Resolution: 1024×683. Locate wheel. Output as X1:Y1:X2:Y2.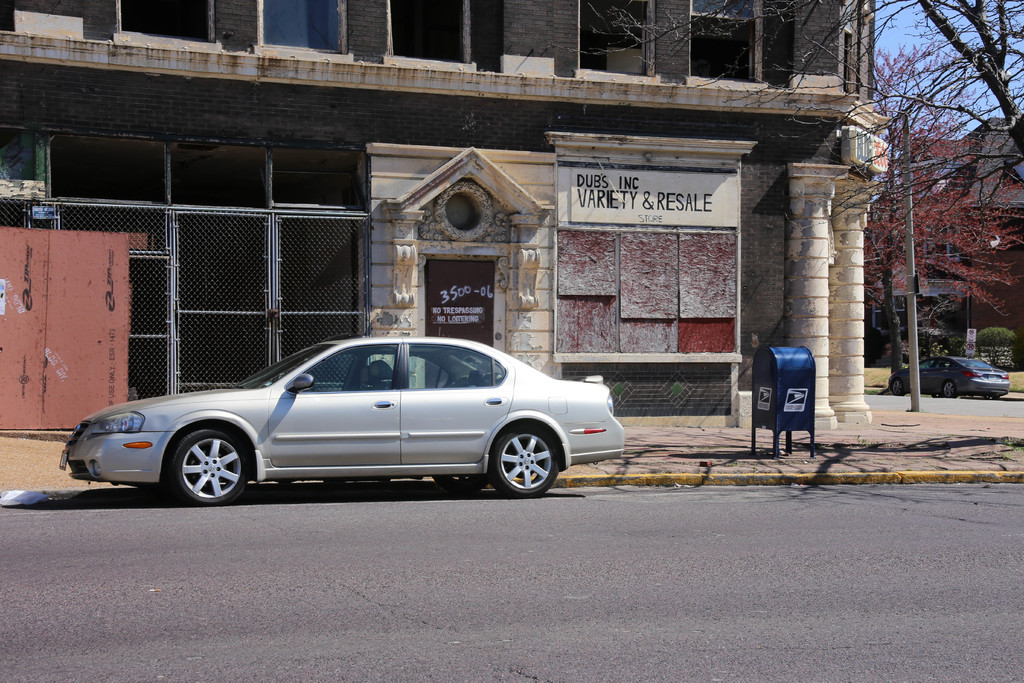
941:379:959:399.
